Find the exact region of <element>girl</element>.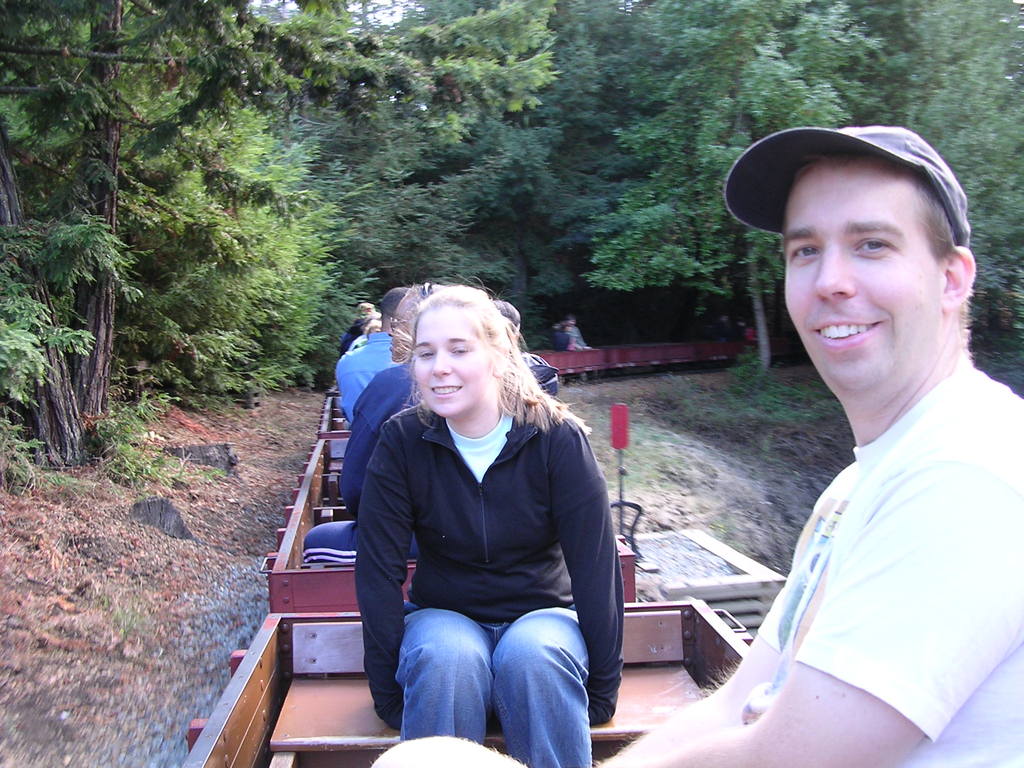
Exact region: 354:283:625:767.
